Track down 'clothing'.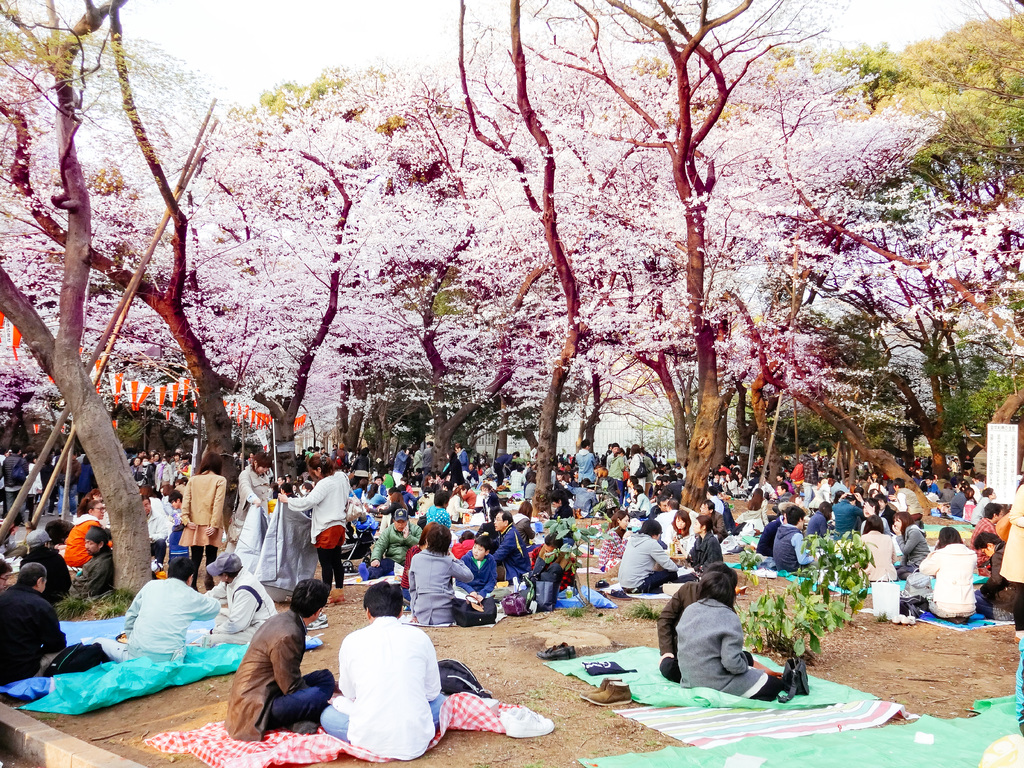
Tracked to bbox=(653, 569, 706, 675).
